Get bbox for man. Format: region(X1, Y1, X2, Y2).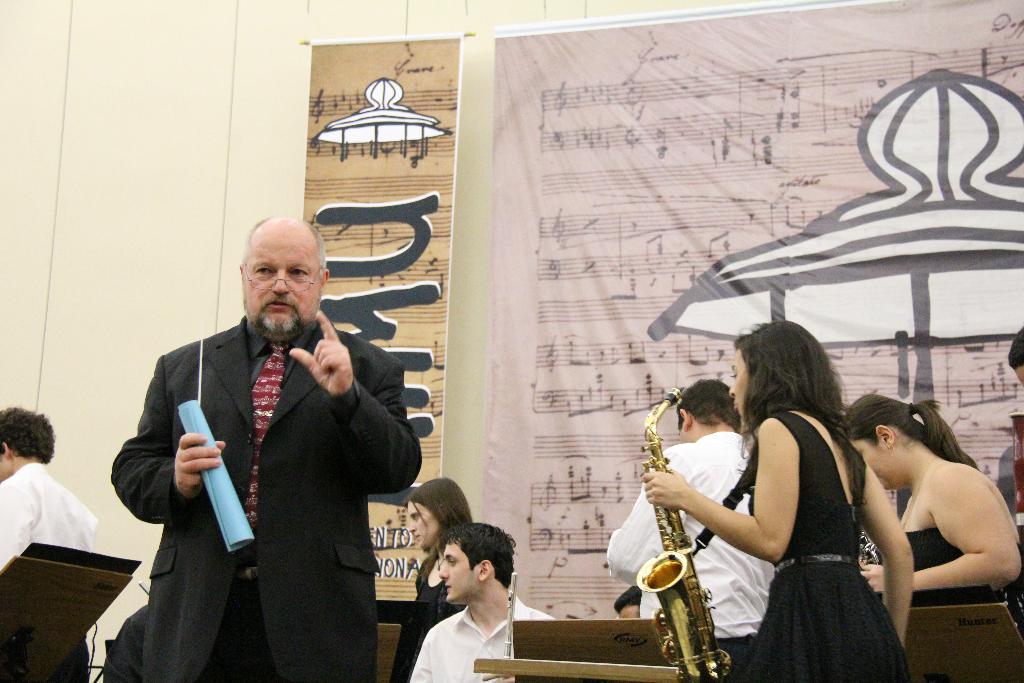
region(607, 385, 781, 681).
